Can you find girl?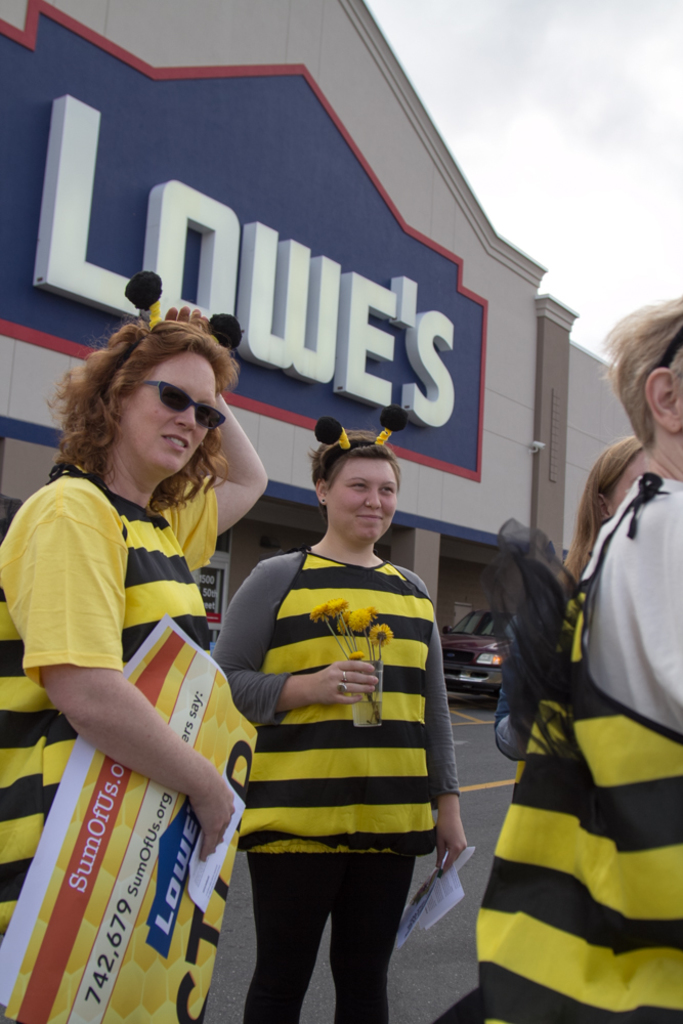
Yes, bounding box: [437, 296, 682, 1023].
